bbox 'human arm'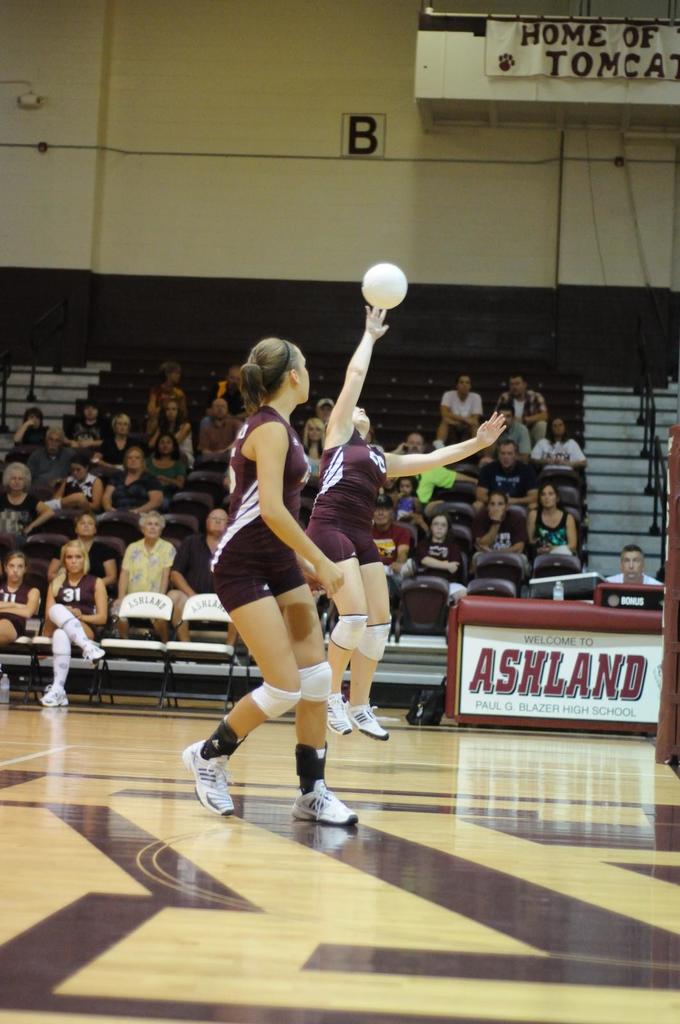
BBox(326, 326, 383, 456)
